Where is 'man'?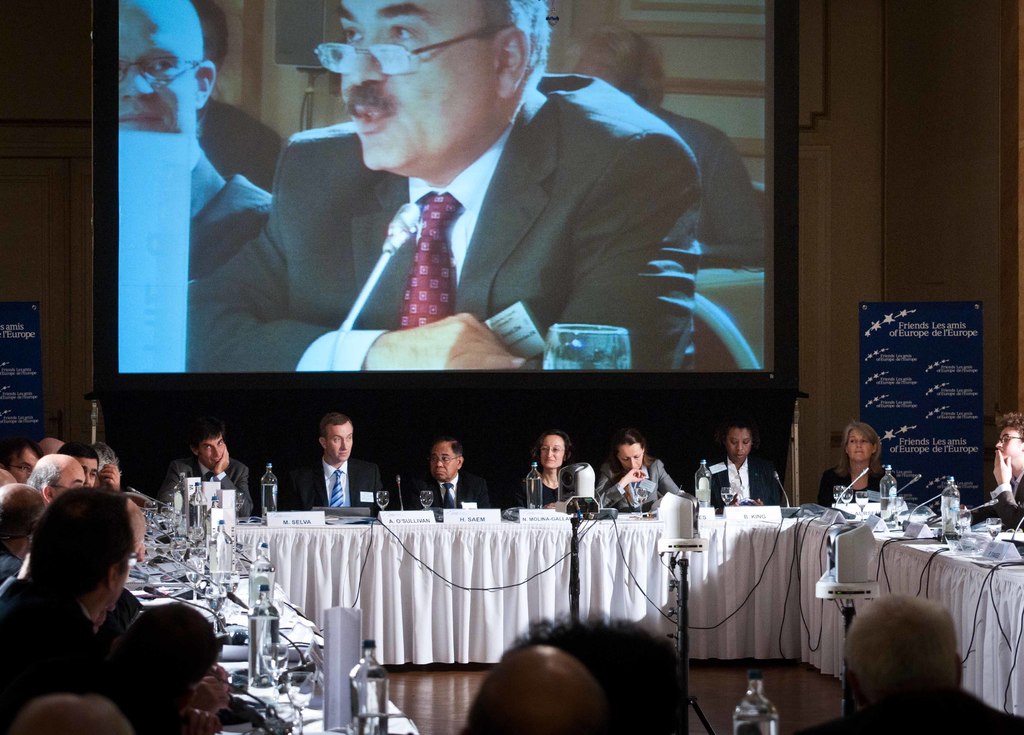
rect(7, 691, 130, 734).
